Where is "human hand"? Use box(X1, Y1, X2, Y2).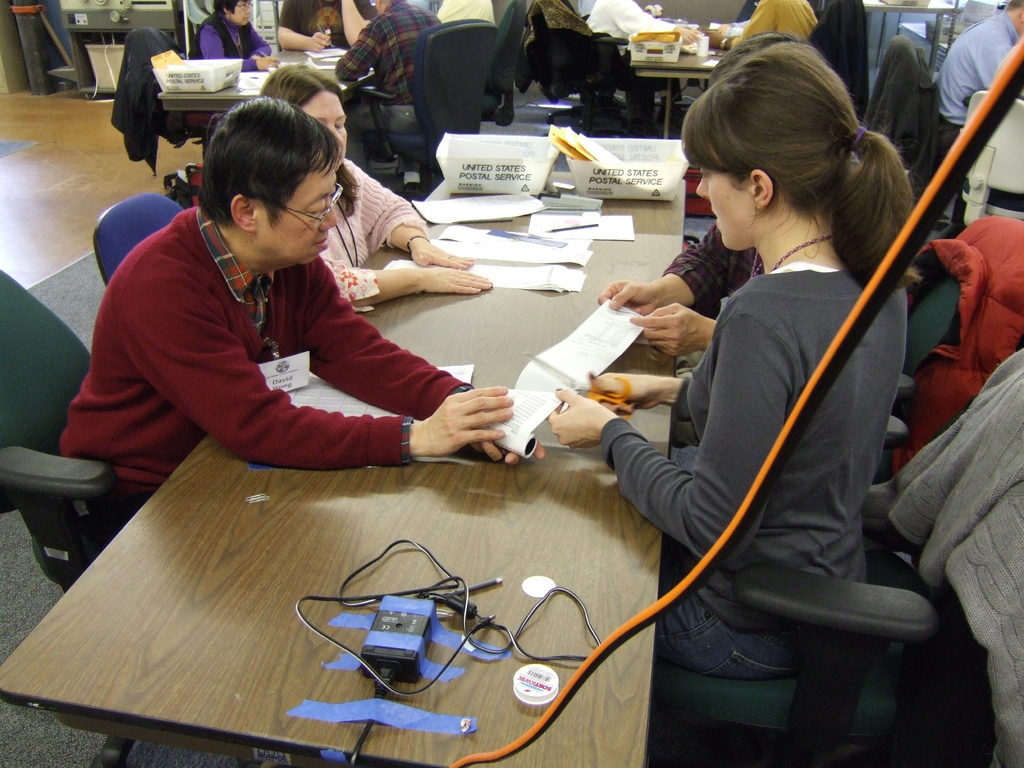
box(673, 24, 702, 44).
